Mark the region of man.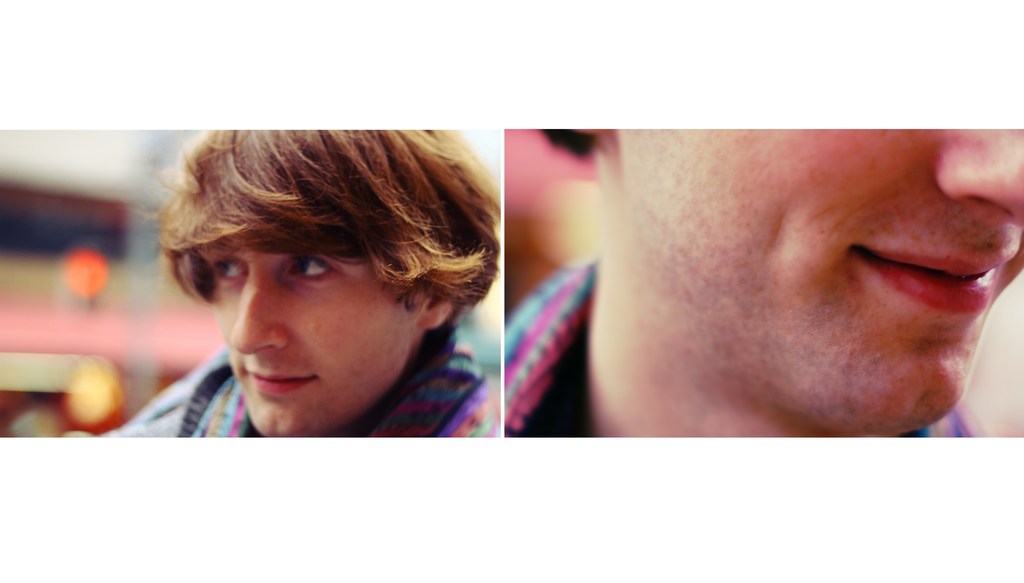
Region: {"x1": 86, "y1": 111, "x2": 634, "y2": 461}.
